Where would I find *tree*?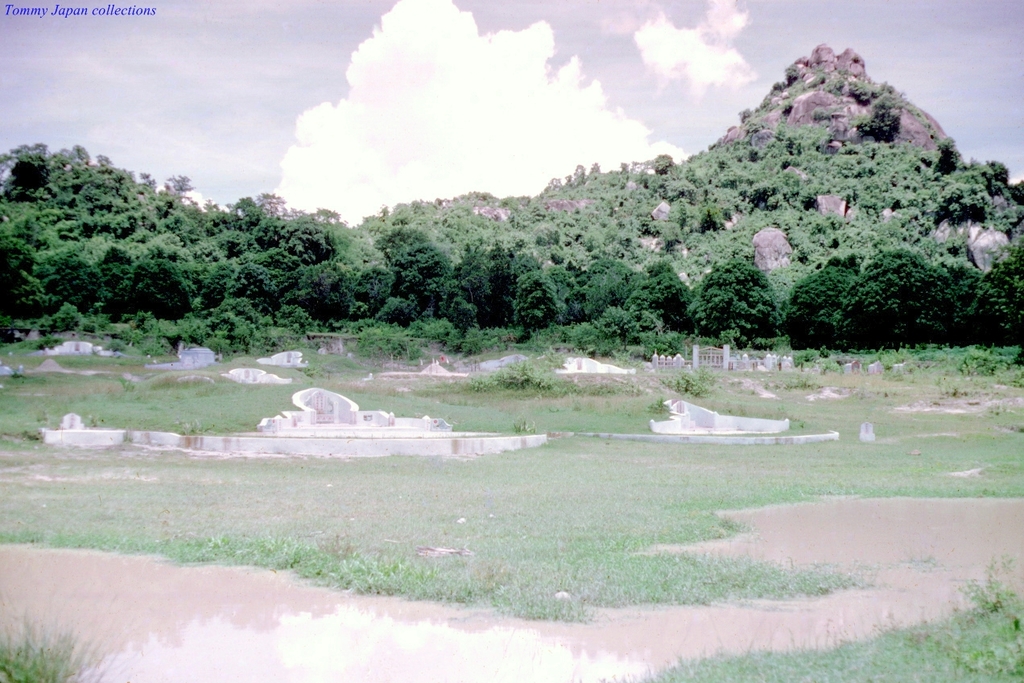
At x1=184, y1=261, x2=245, y2=312.
